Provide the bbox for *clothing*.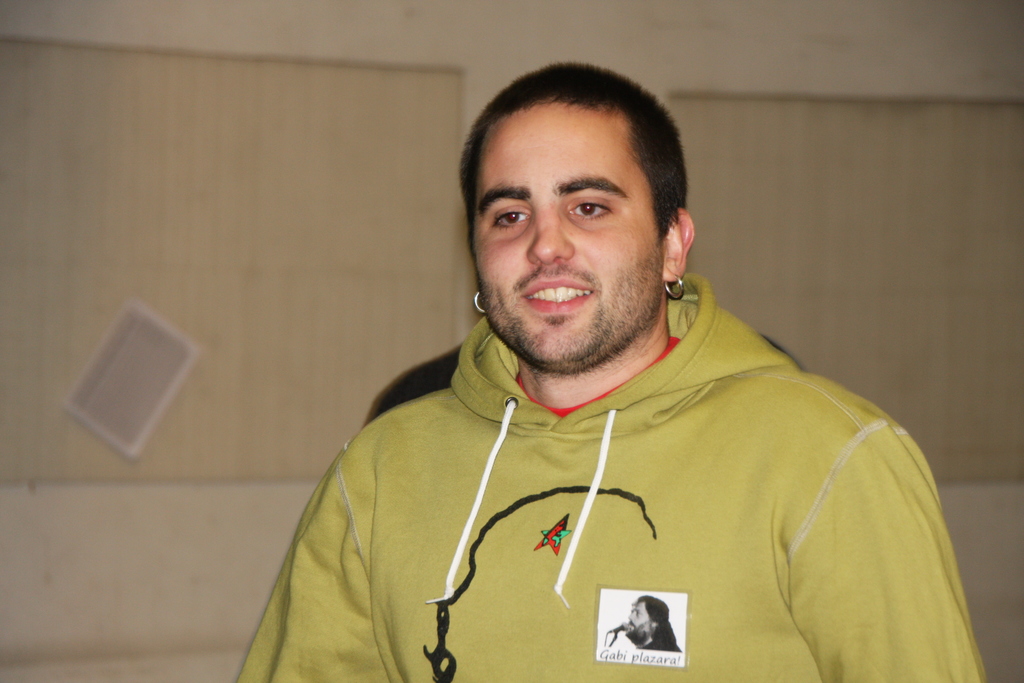
[237, 273, 984, 682].
